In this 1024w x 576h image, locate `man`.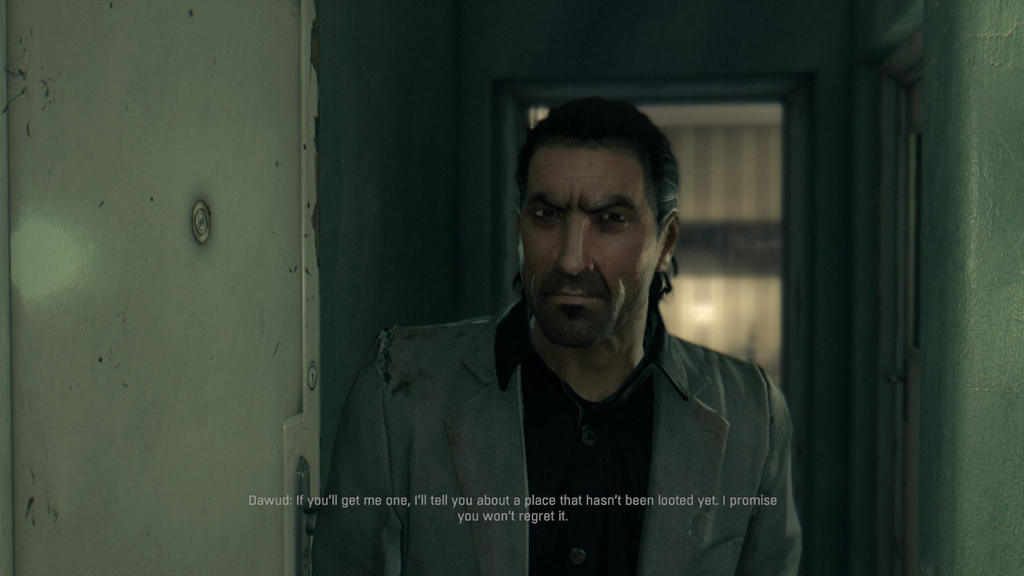
Bounding box: (309,97,803,575).
